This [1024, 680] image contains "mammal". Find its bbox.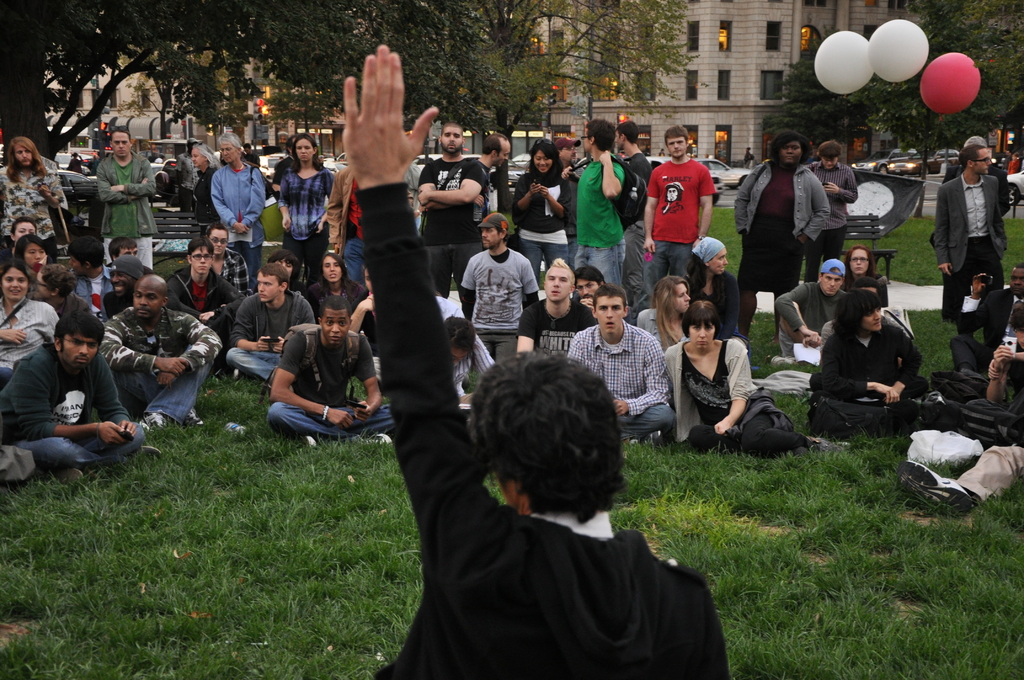
region(148, 140, 168, 164).
